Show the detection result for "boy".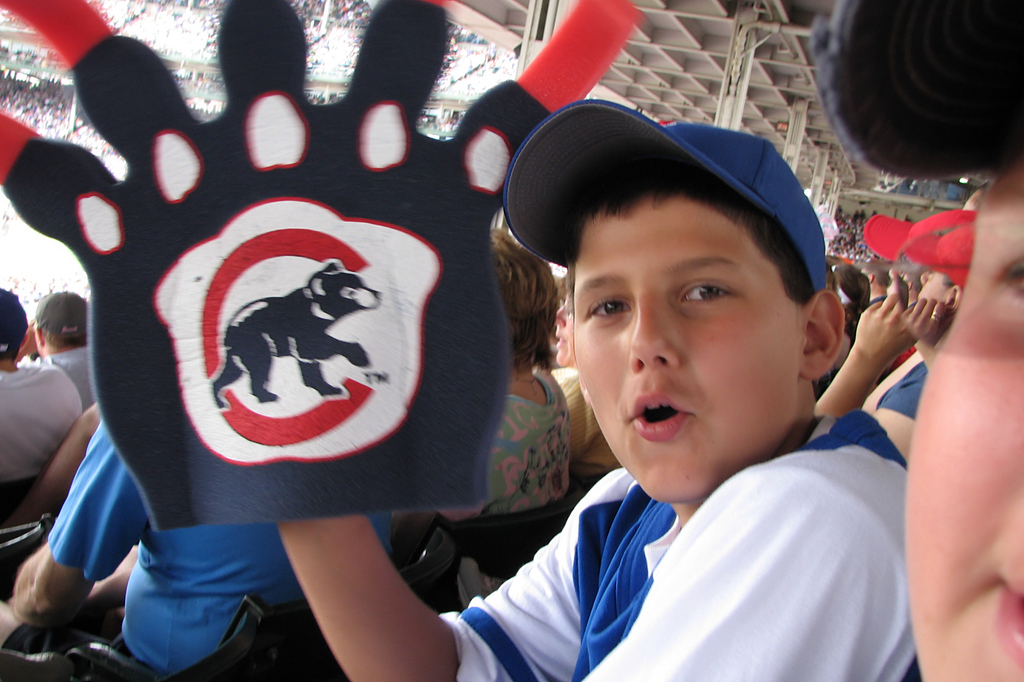
429, 74, 919, 654.
